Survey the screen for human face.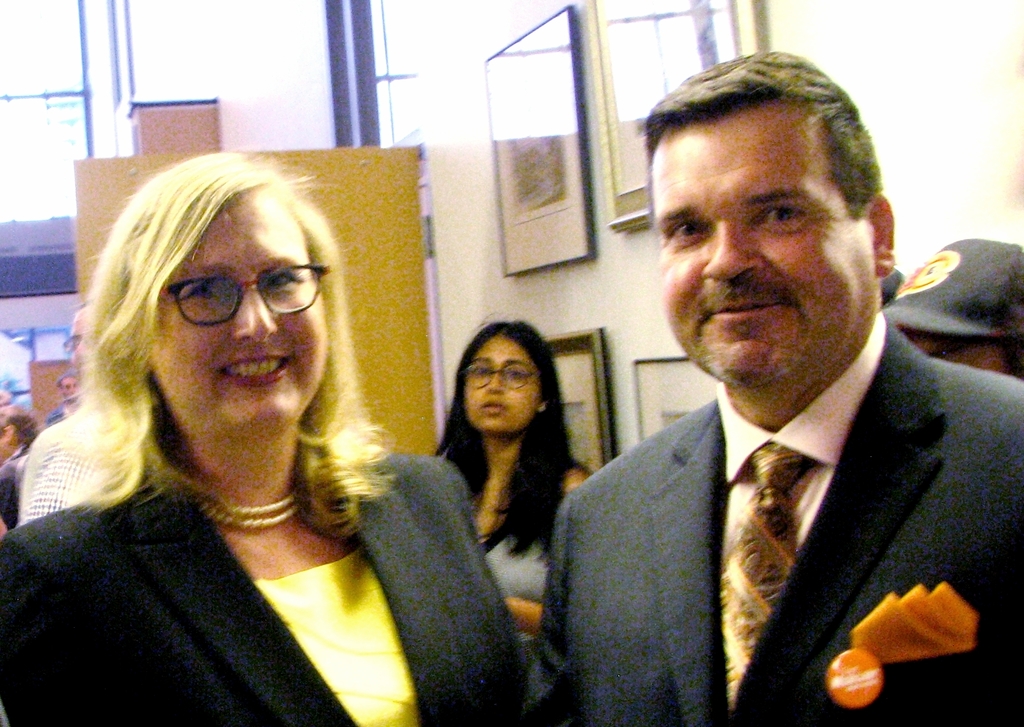
Survey found: locate(68, 310, 84, 369).
